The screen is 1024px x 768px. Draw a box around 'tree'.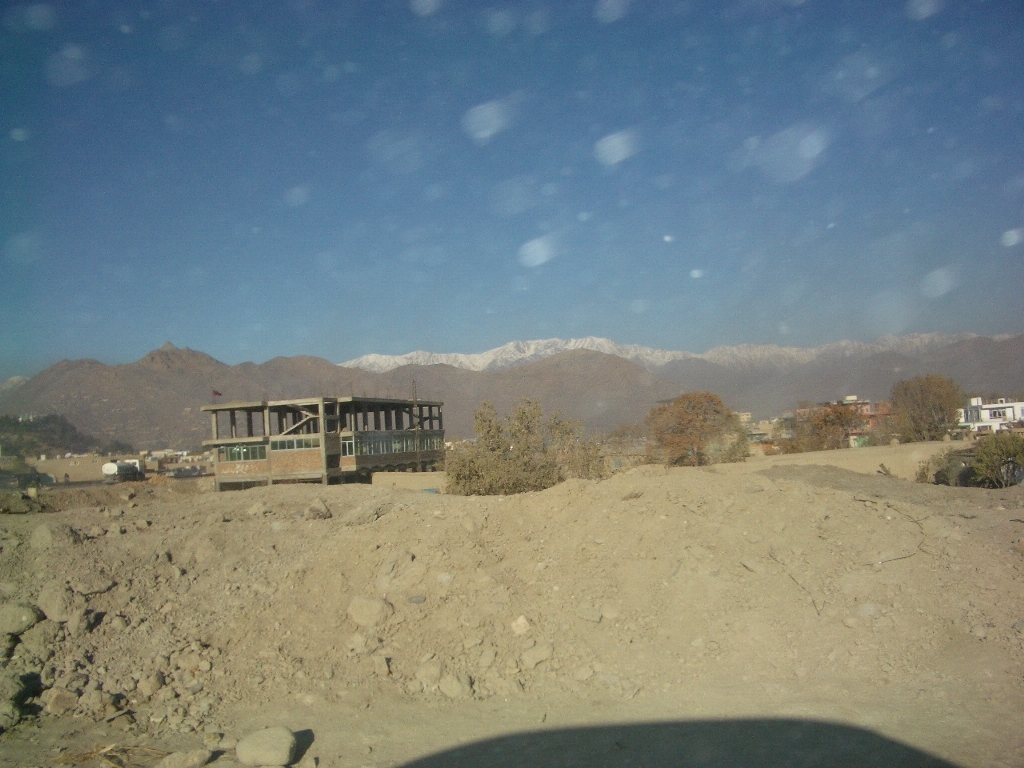
pyautogui.locateOnScreen(778, 404, 837, 487).
